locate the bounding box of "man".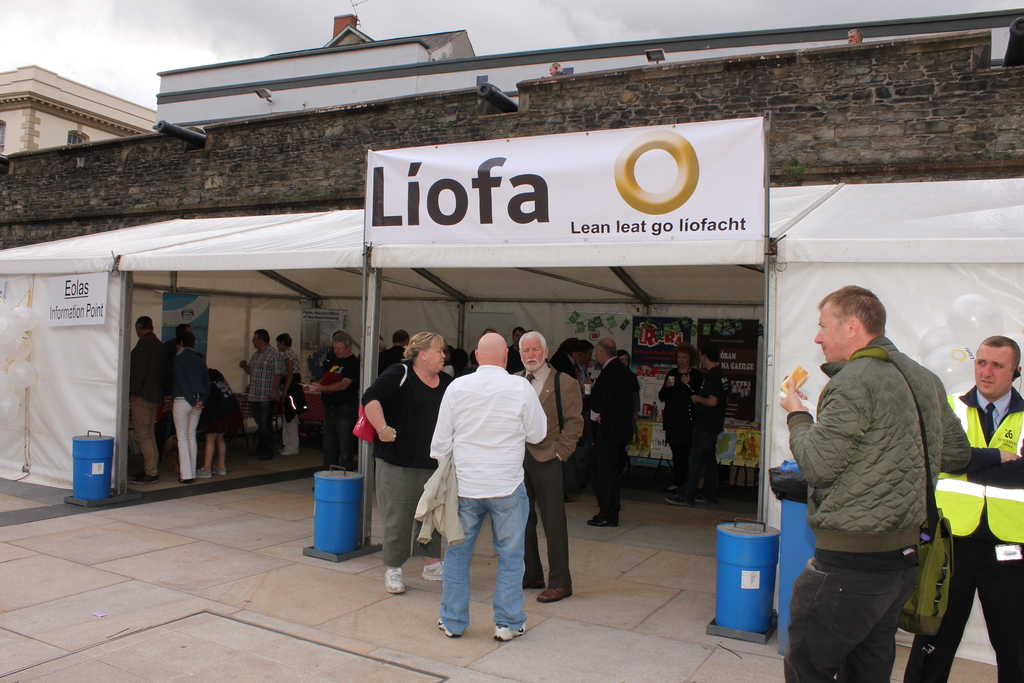
Bounding box: bbox=[662, 342, 724, 506].
